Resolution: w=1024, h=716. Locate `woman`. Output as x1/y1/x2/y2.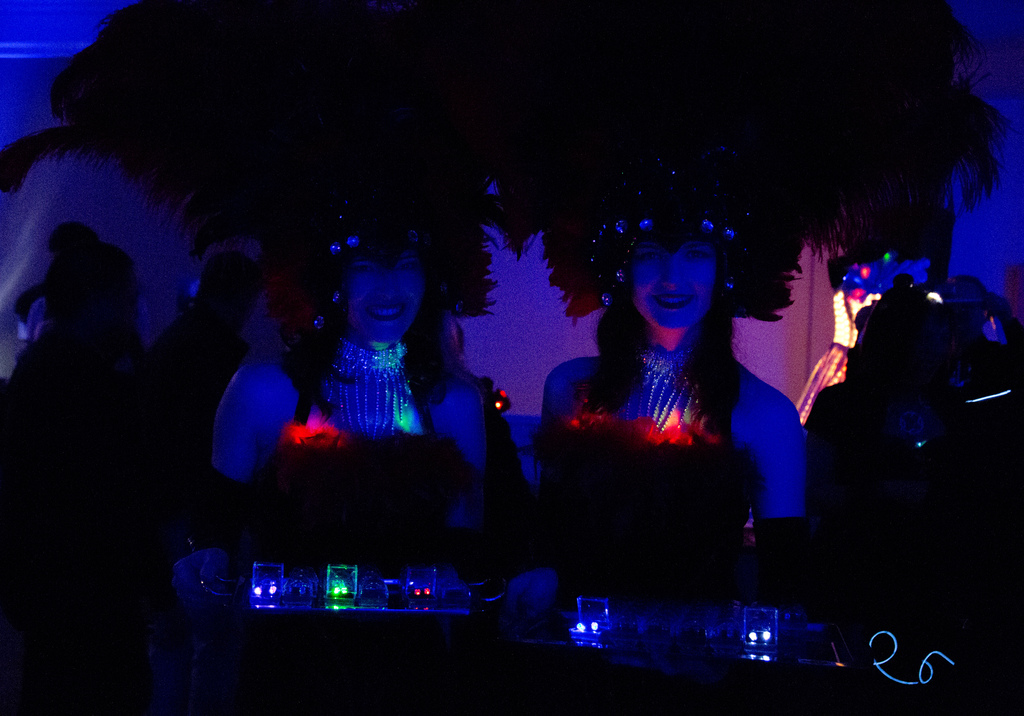
532/234/804/584.
